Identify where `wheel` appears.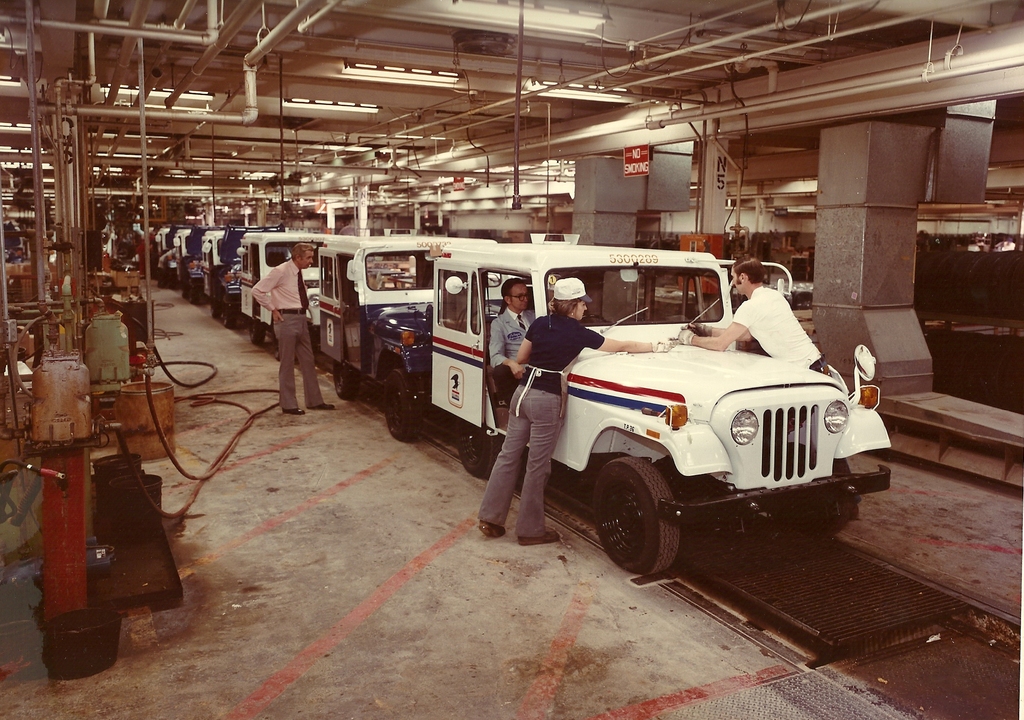
Appears at BBox(326, 359, 362, 400).
